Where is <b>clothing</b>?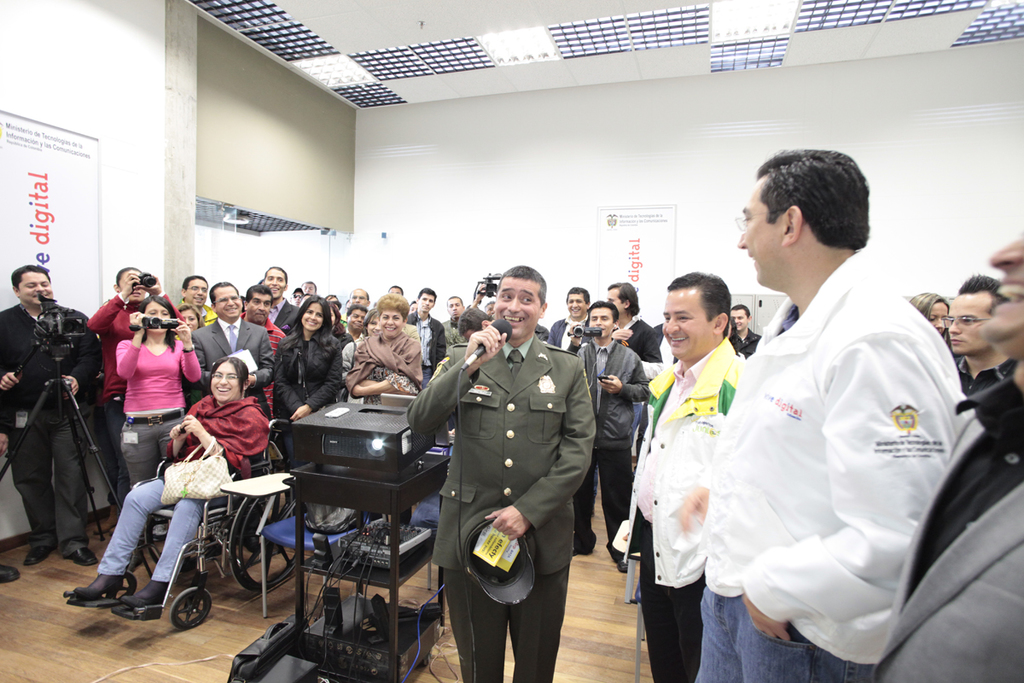
<box>684,216,983,679</box>.
